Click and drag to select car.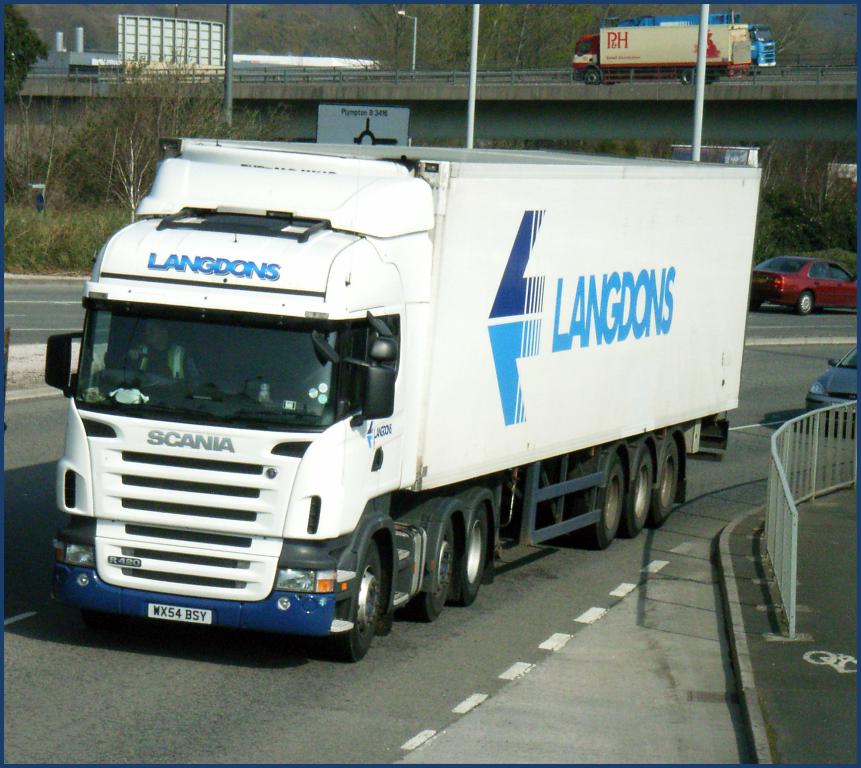
Selection: 809:351:857:438.
